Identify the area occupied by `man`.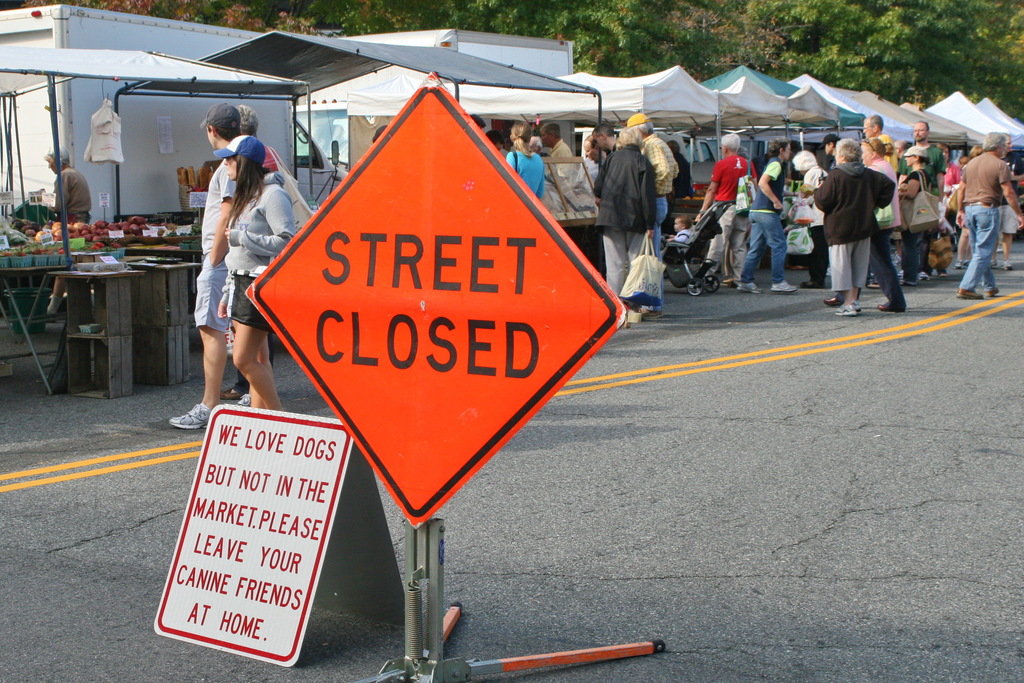
Area: {"x1": 572, "y1": 131, "x2": 607, "y2": 194}.
